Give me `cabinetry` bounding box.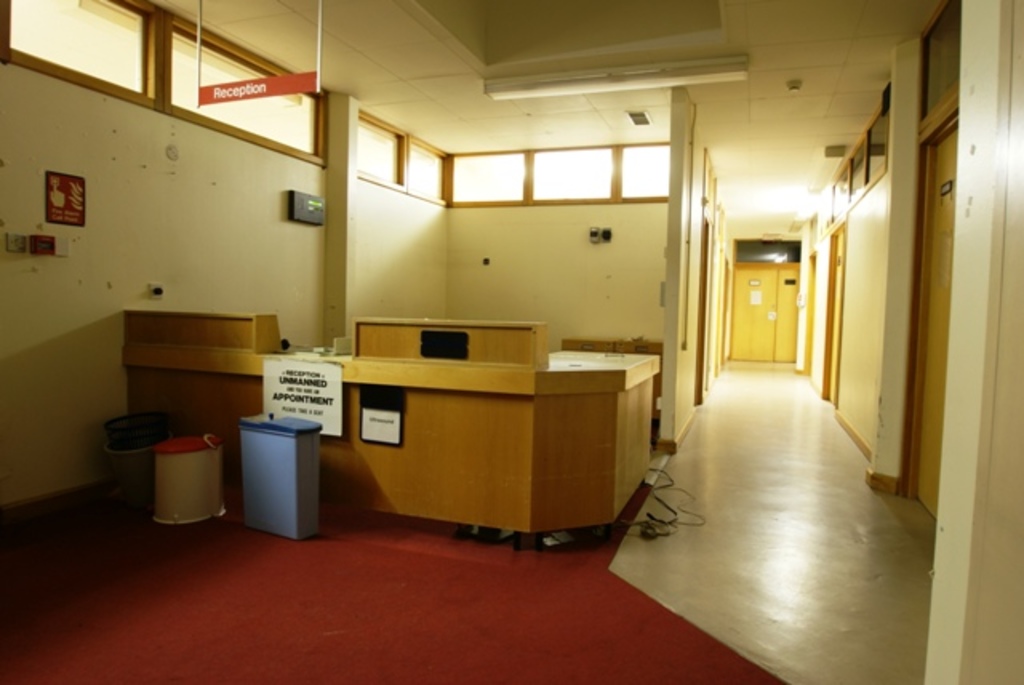
l=118, t=310, r=290, b=504.
